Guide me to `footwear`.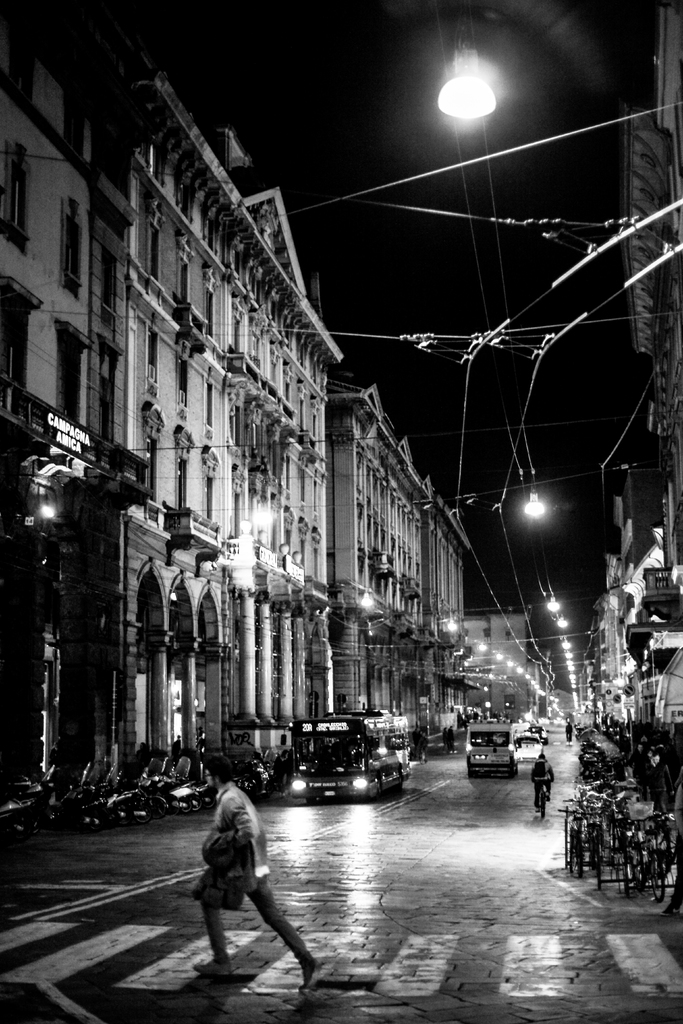
Guidance: {"left": 300, "top": 953, "right": 325, "bottom": 993}.
